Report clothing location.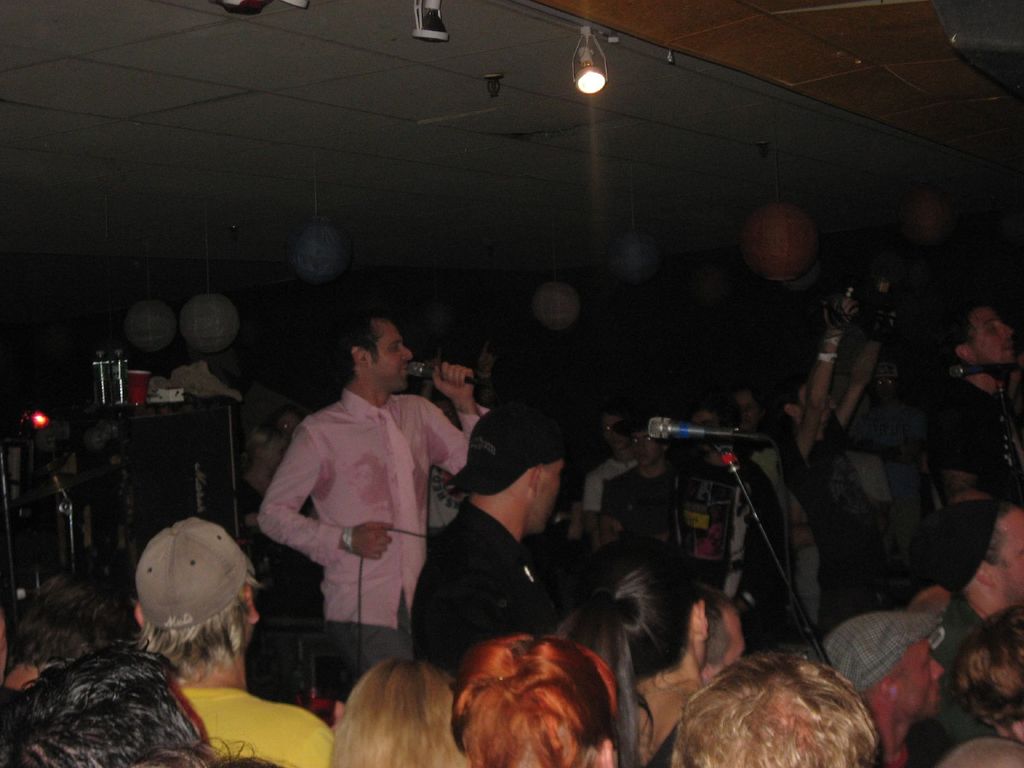
Report: (x1=783, y1=415, x2=885, y2=631).
